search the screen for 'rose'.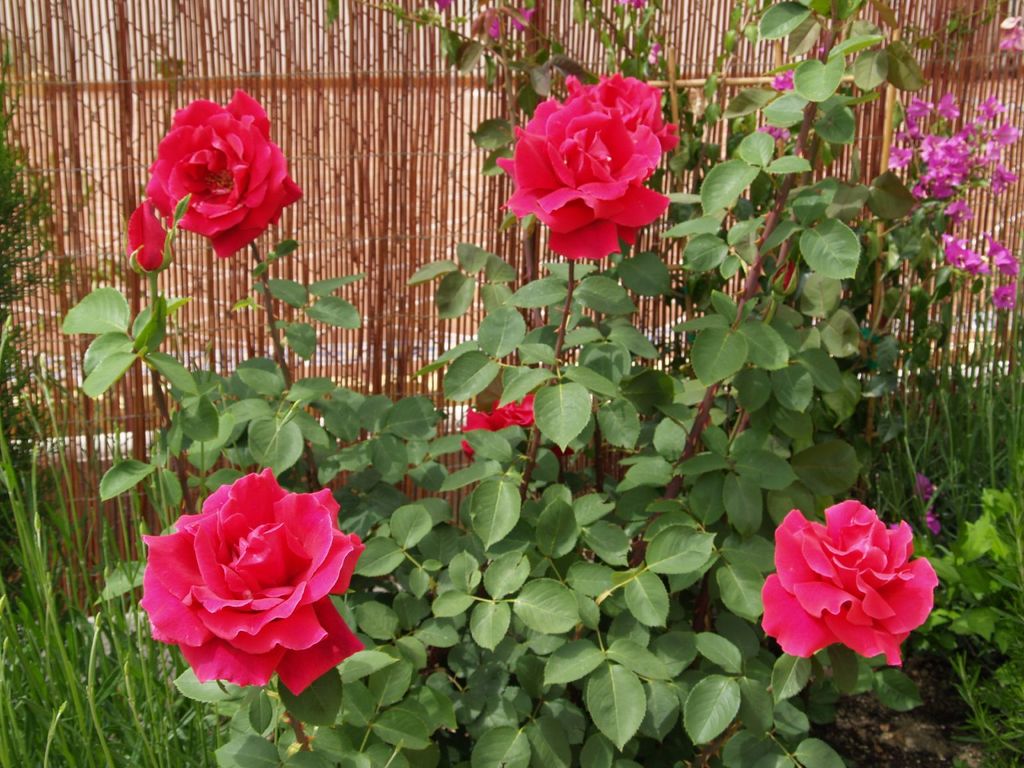
Found at <region>492, 90, 667, 260</region>.
